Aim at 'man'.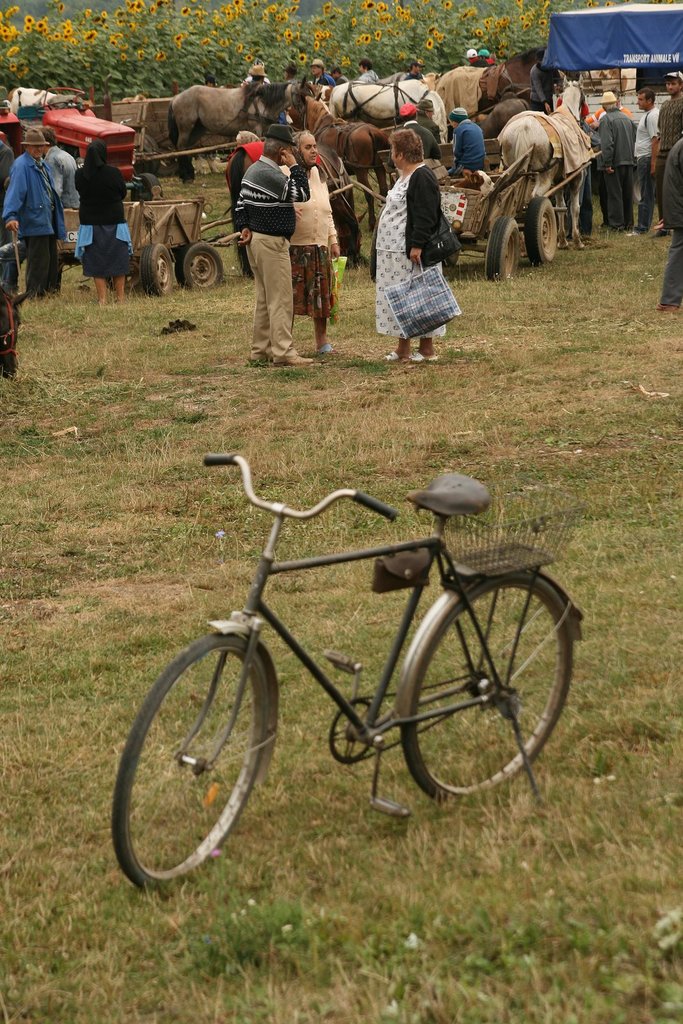
Aimed at [247,69,269,89].
